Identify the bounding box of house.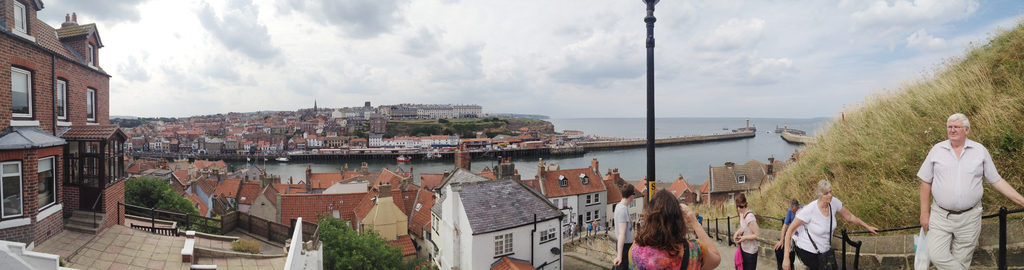
433, 128, 490, 149.
